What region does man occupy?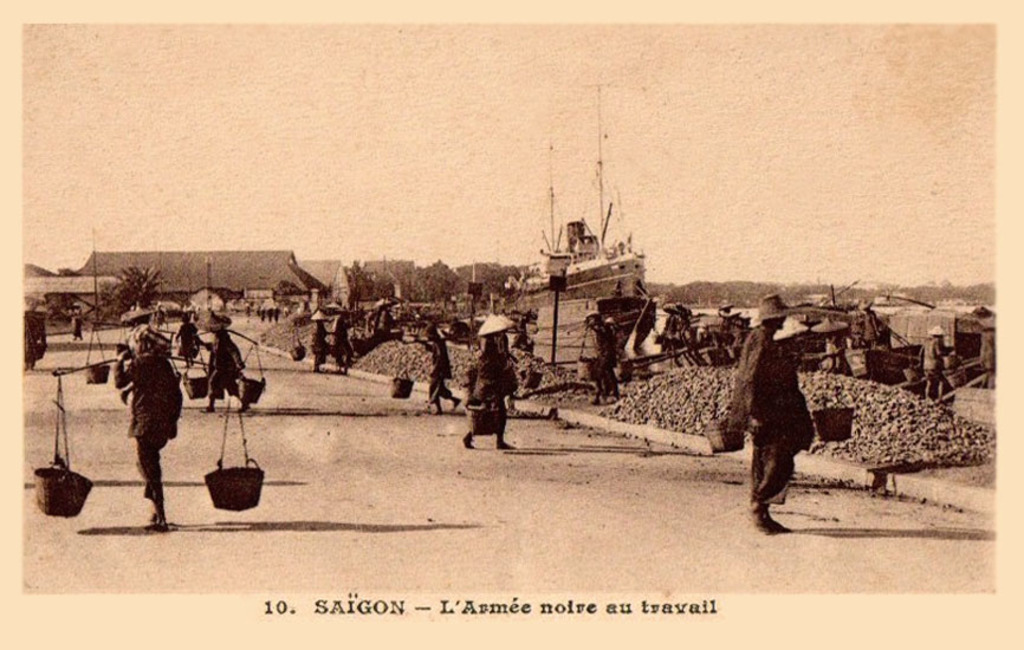
513,319,539,355.
